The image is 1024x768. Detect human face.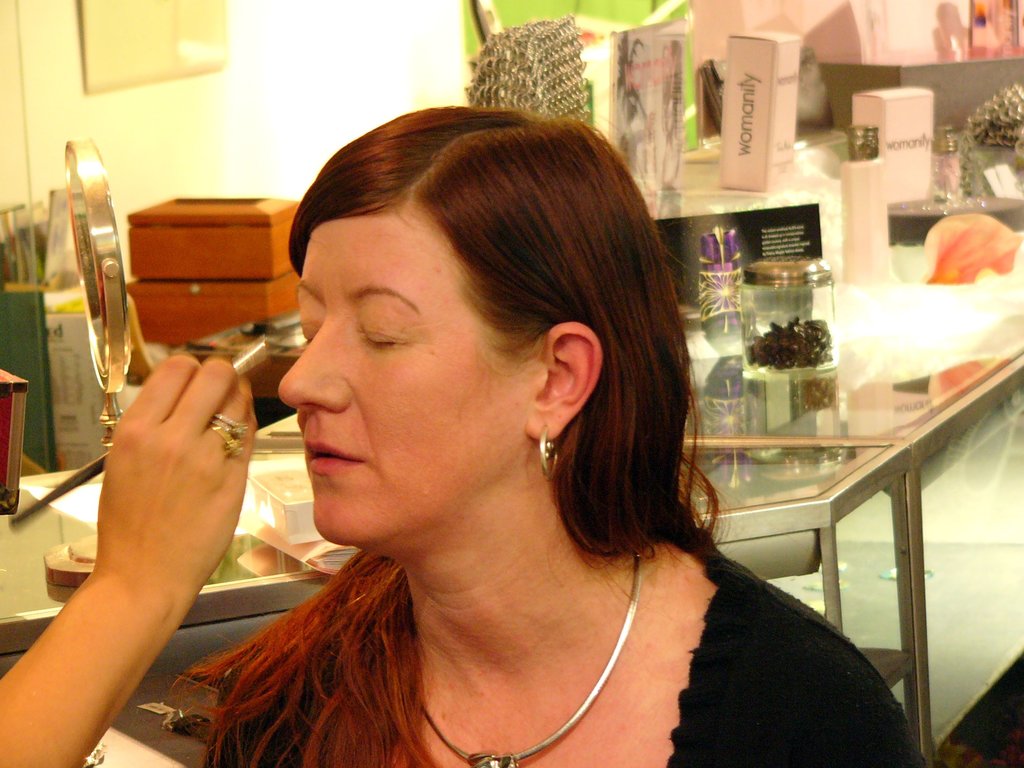
Detection: l=278, t=209, r=523, b=549.
